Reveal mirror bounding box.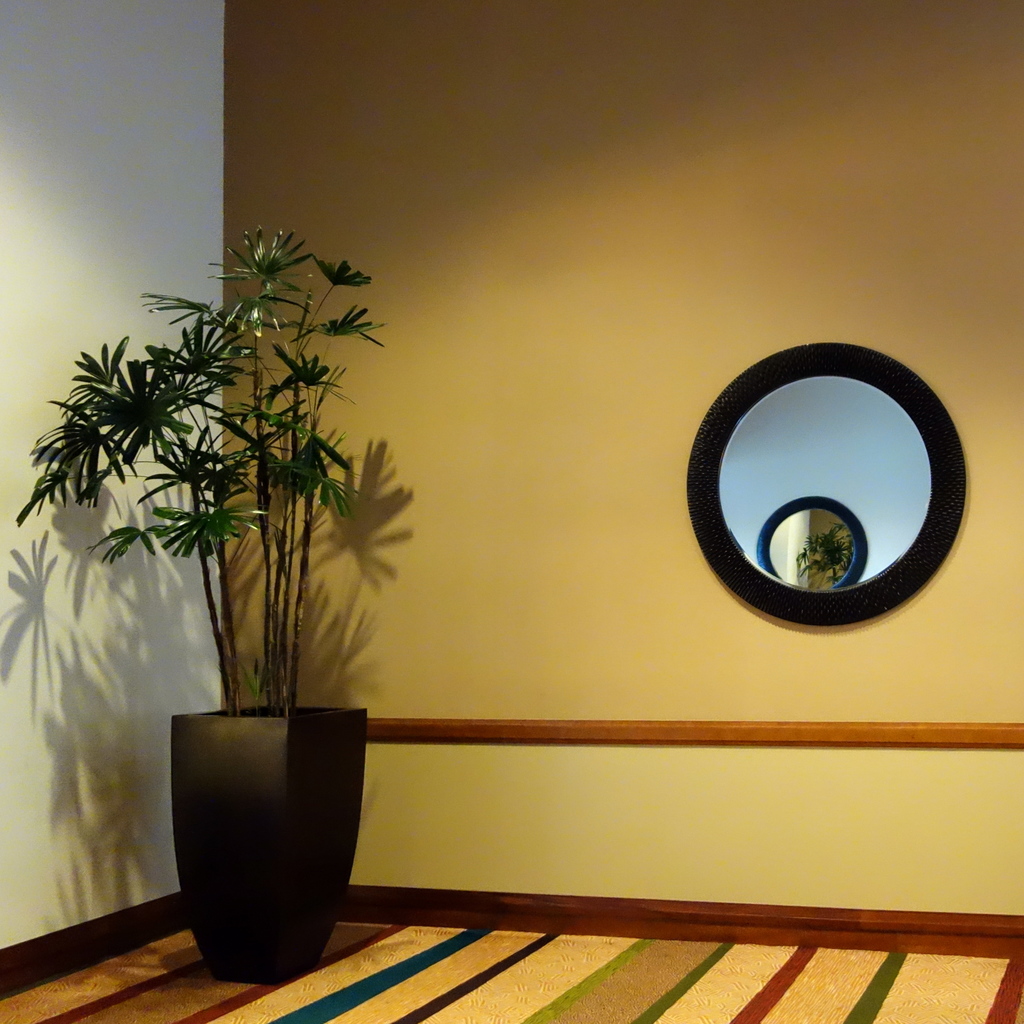
Revealed: (left=717, top=376, right=934, bottom=596).
